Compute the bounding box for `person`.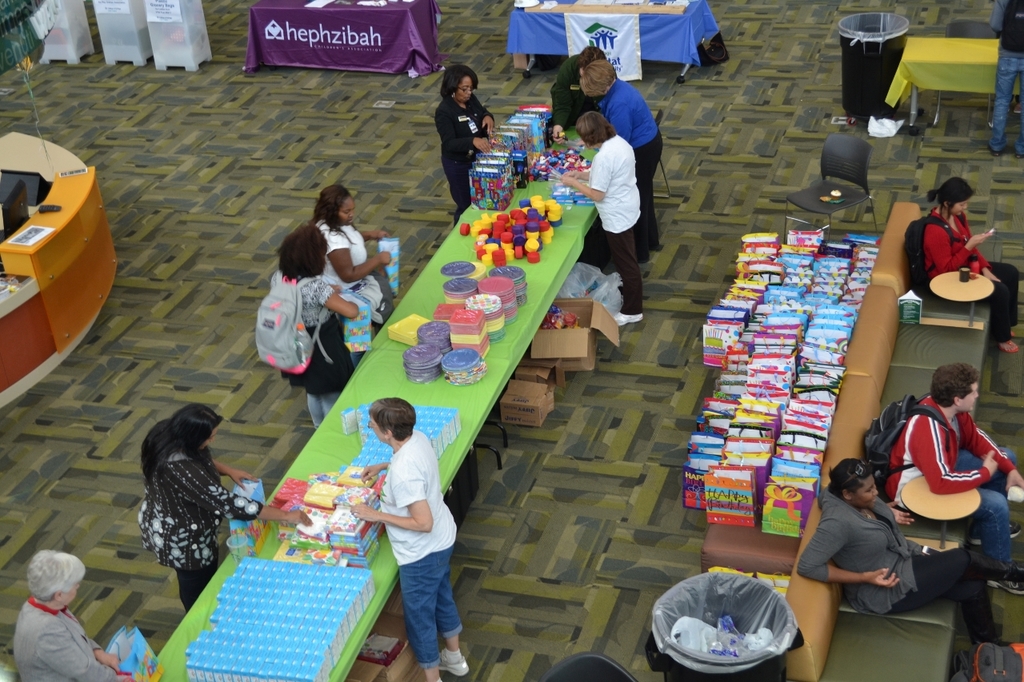
<box>435,58,498,225</box>.
